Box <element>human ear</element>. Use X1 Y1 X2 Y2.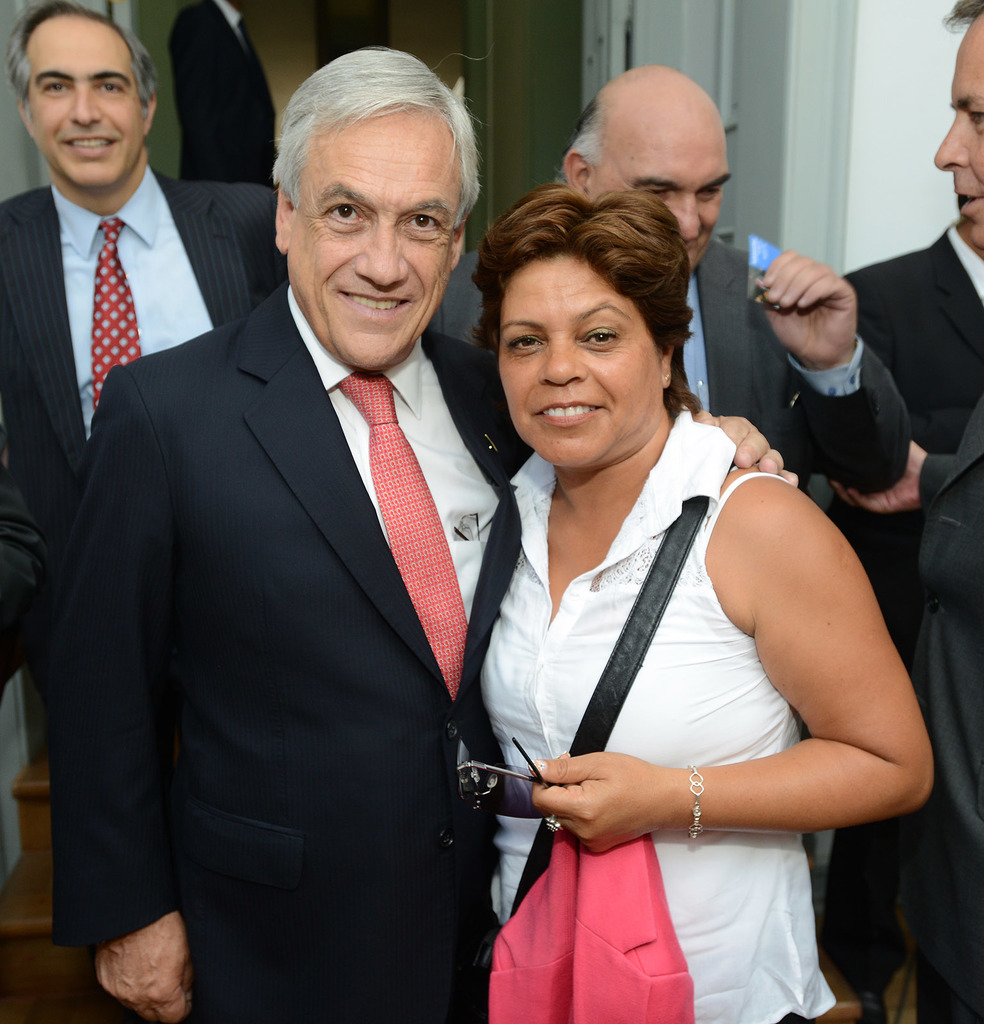
563 147 594 200.
